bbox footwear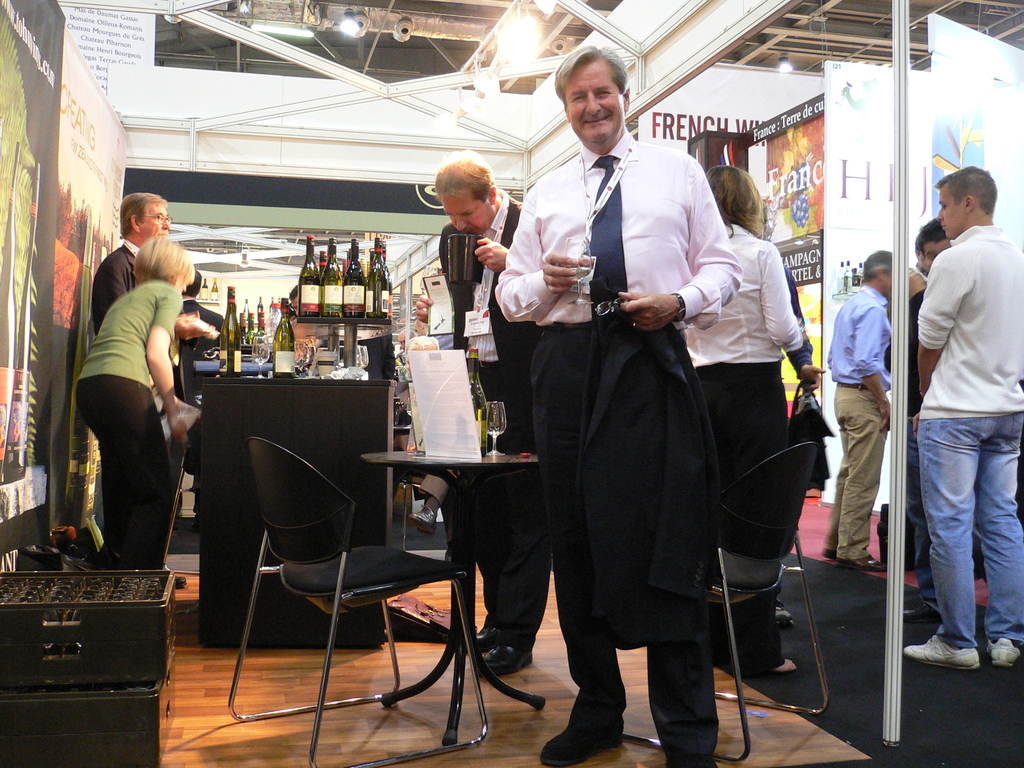
crop(404, 501, 435, 538)
